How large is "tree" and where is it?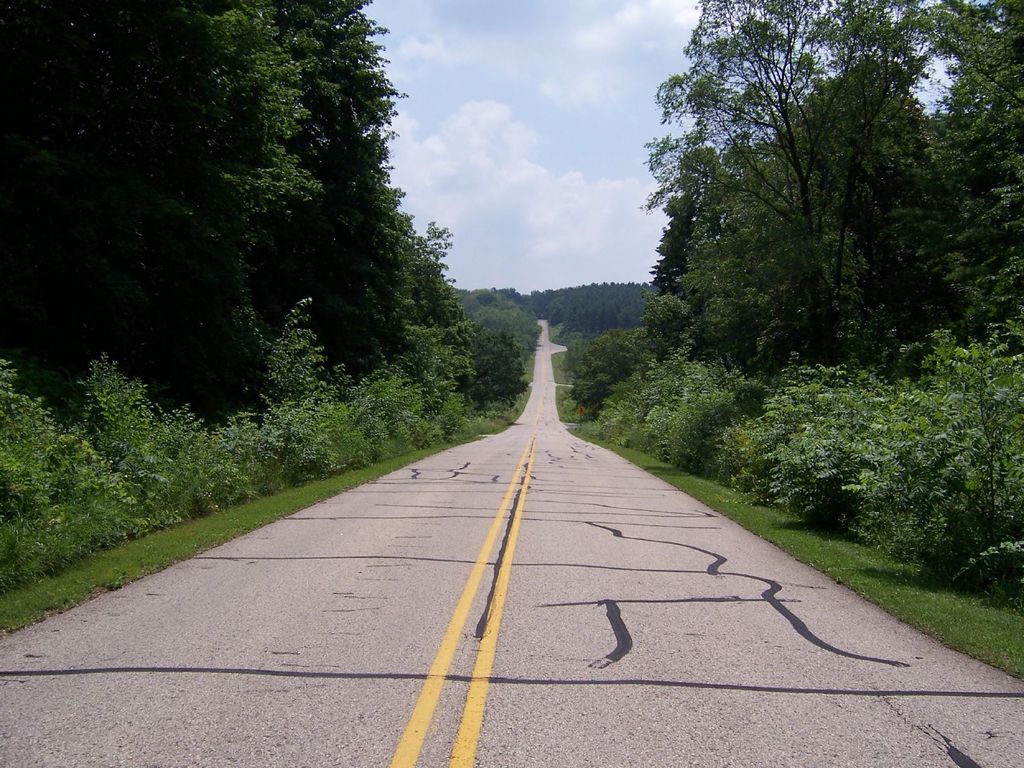
Bounding box: x1=565, y1=330, x2=667, y2=417.
